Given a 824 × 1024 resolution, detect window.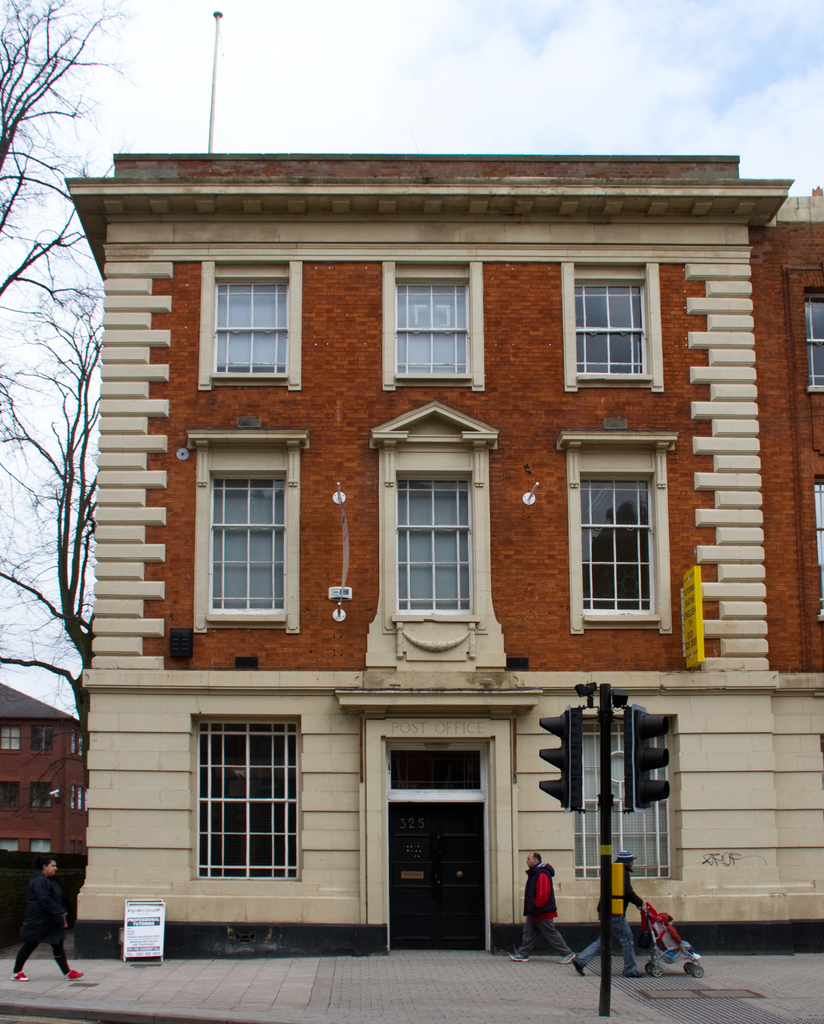
box=[394, 285, 471, 373].
